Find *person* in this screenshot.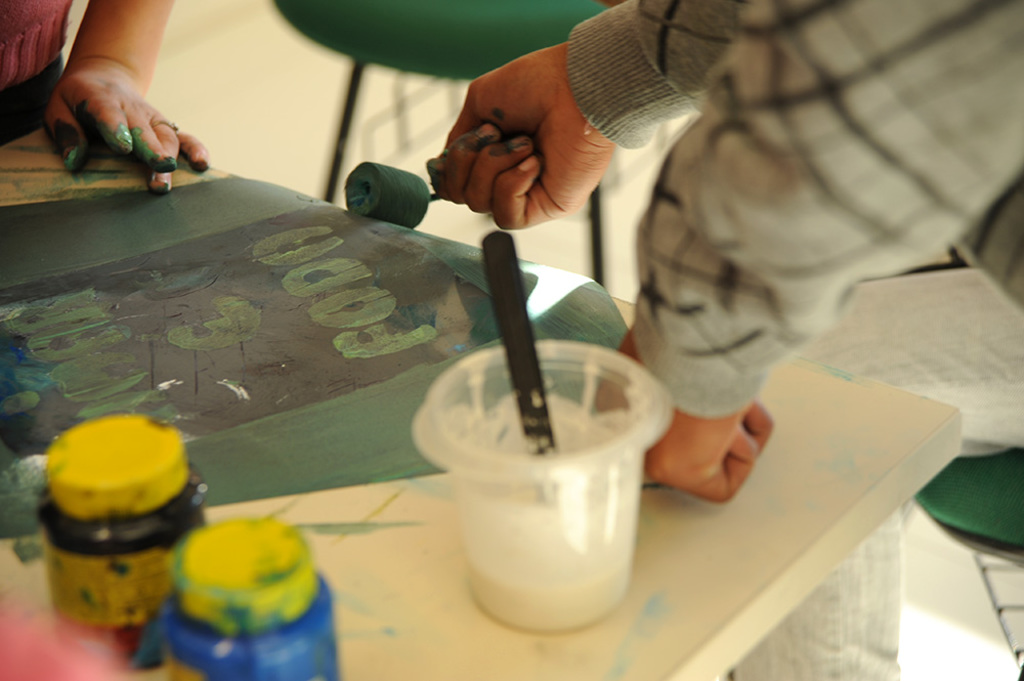
The bounding box for *person* is 434, 6, 965, 672.
